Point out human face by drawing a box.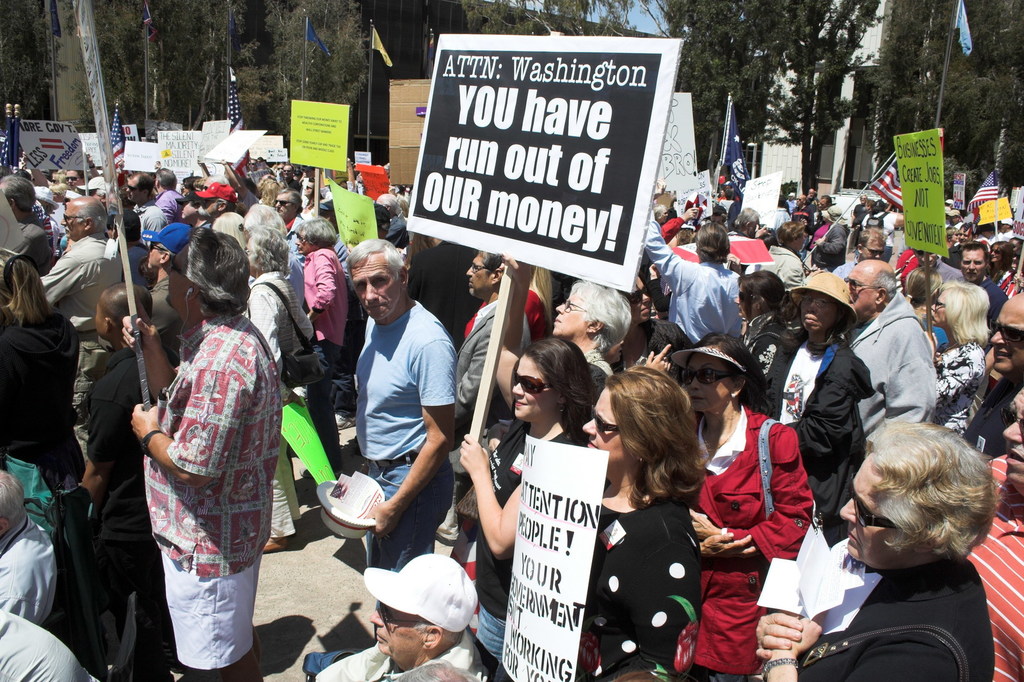
[x1=577, y1=386, x2=635, y2=478].
